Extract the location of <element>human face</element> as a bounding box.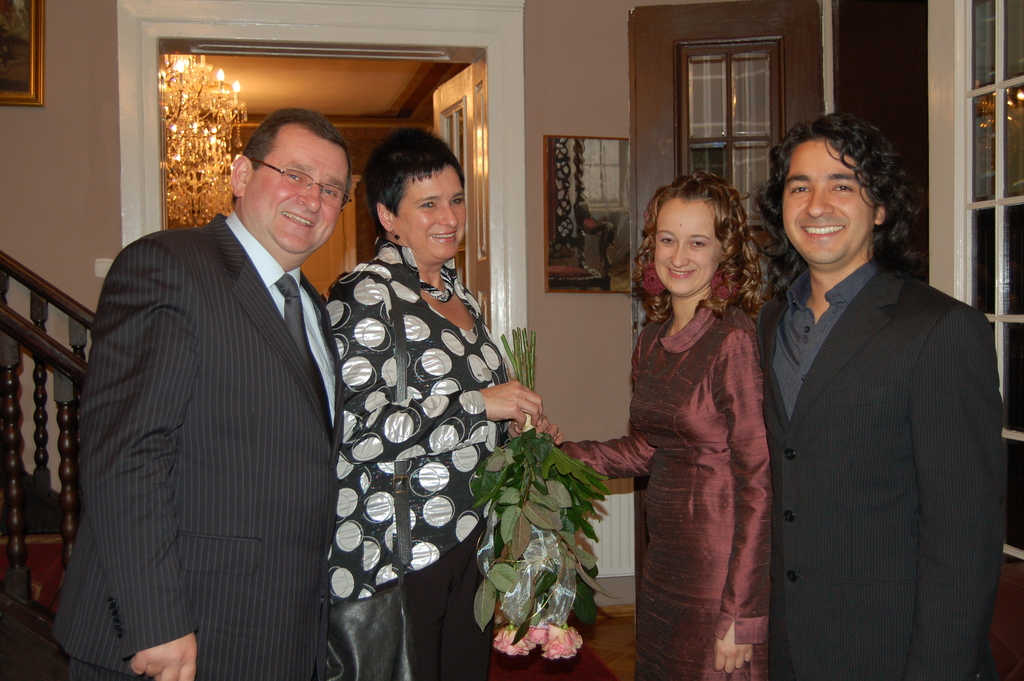
pyautogui.locateOnScreen(780, 140, 871, 267).
